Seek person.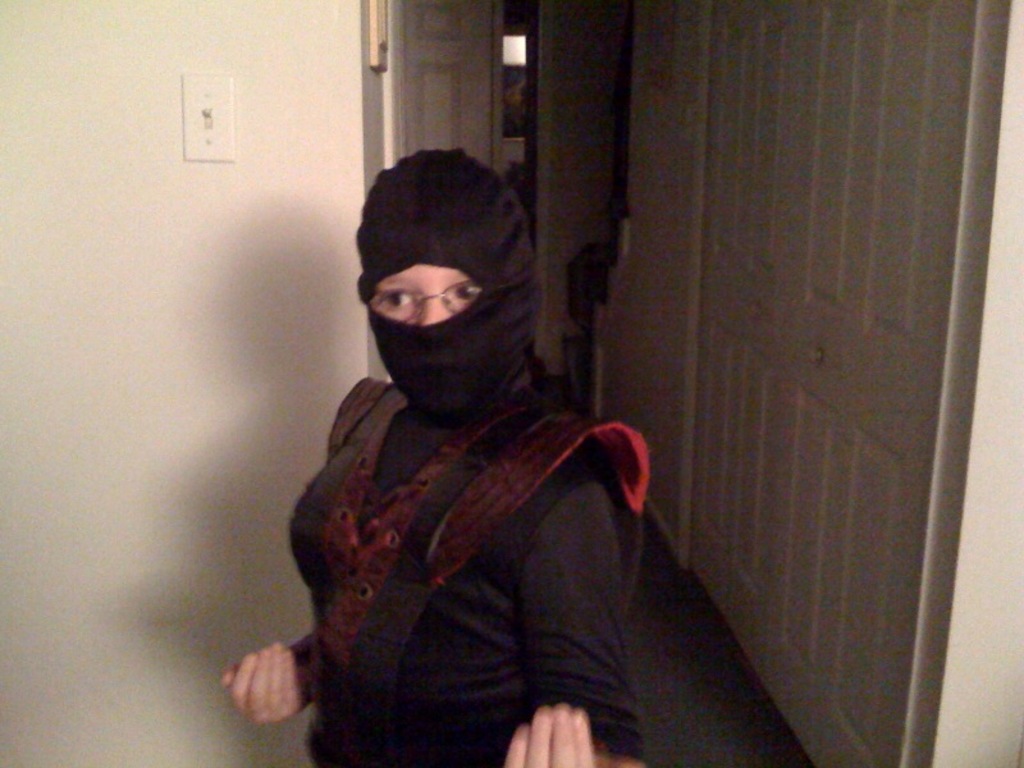
{"left": 219, "top": 145, "right": 654, "bottom": 767}.
